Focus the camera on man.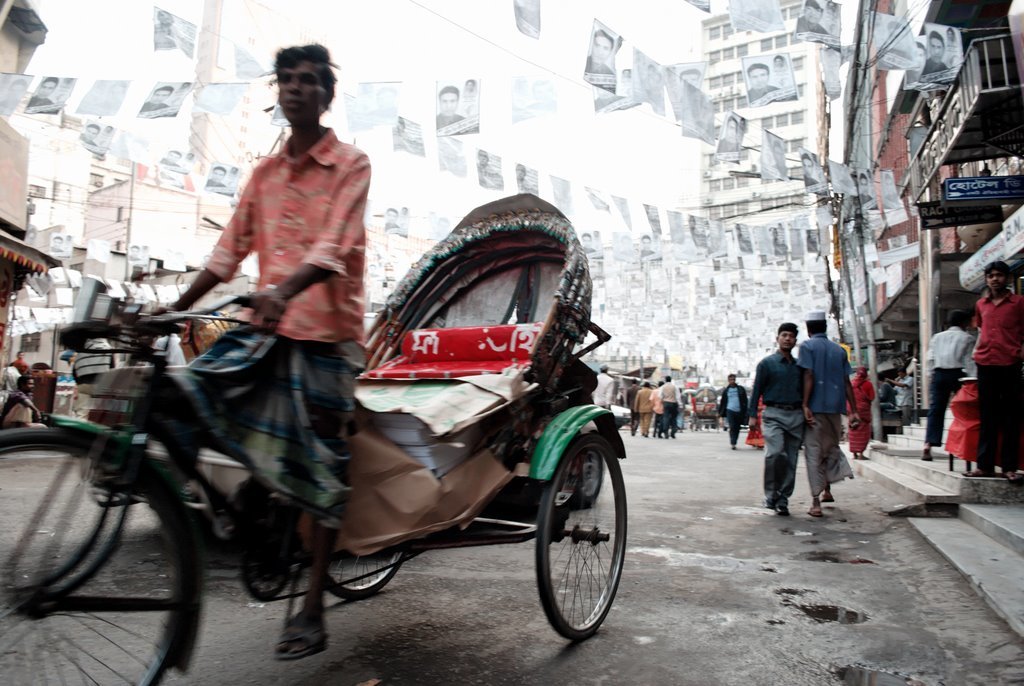
Focus region: <bbox>979, 263, 1023, 483</bbox>.
